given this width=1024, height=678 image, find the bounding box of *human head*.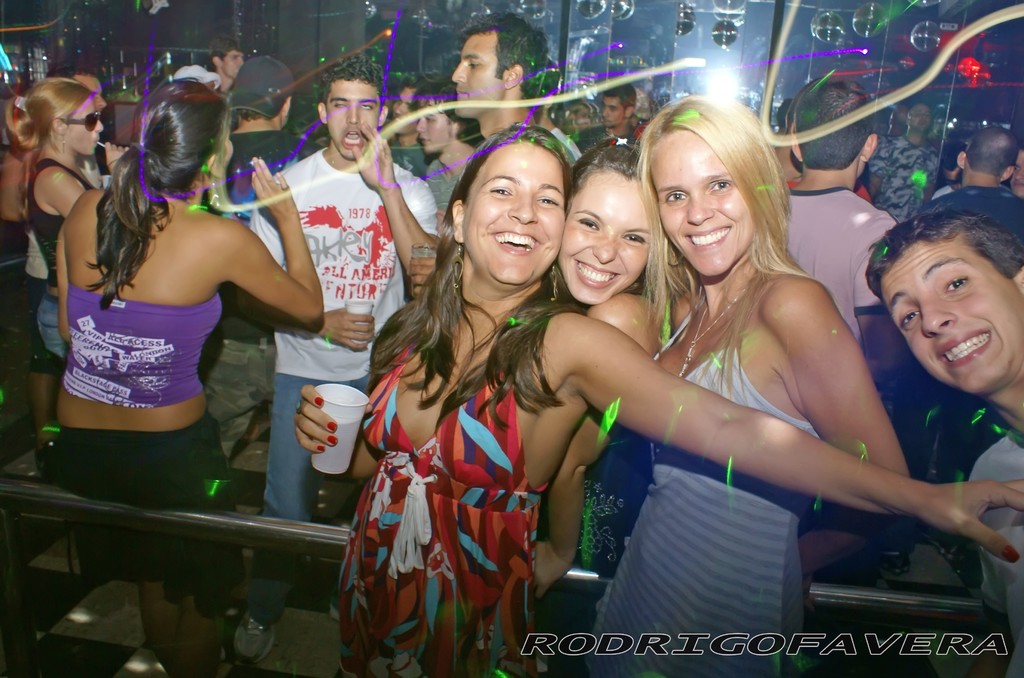
x1=952 y1=124 x2=1016 y2=184.
